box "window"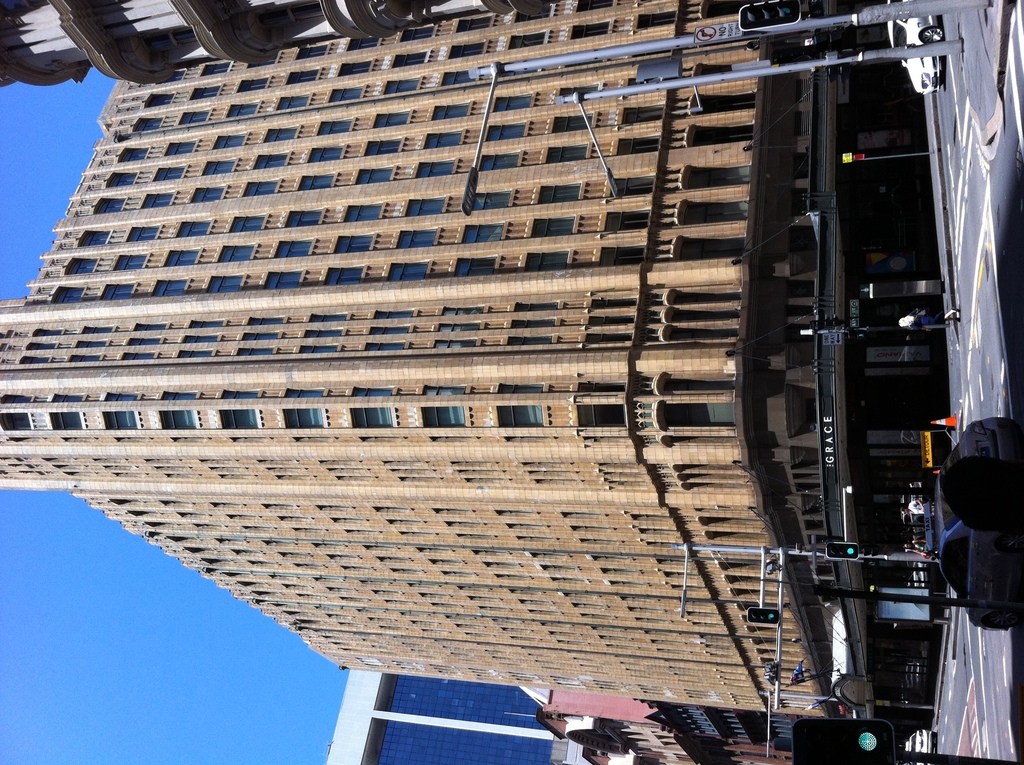
locate(61, 254, 100, 278)
